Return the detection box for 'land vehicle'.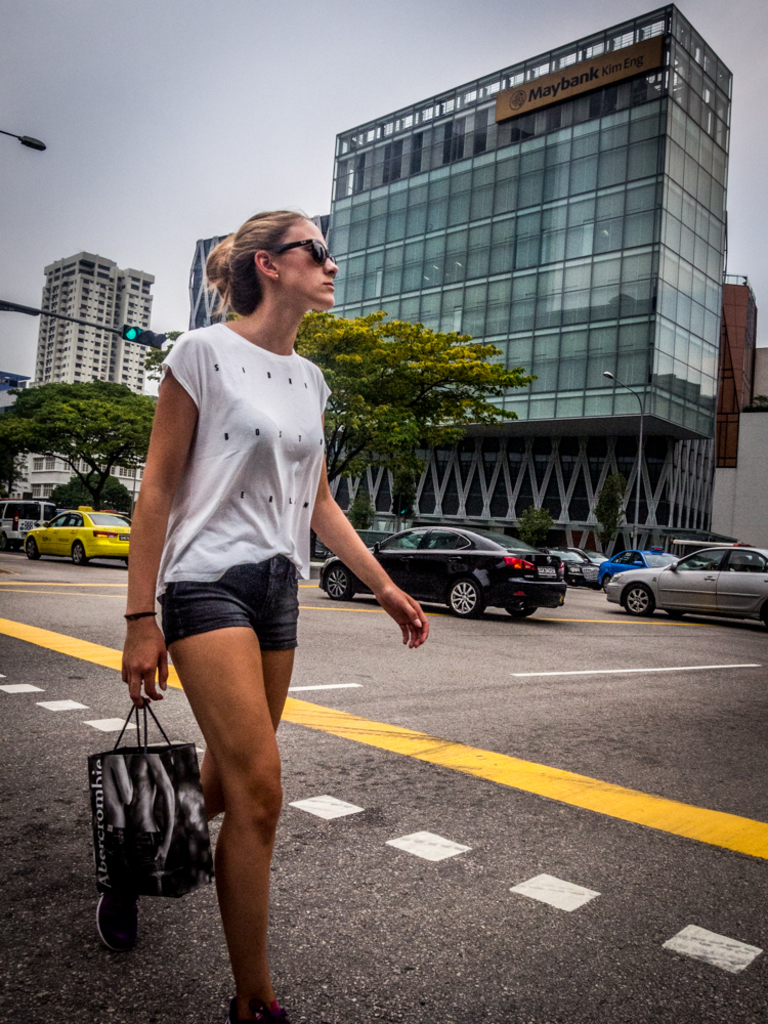
crop(0, 497, 56, 546).
